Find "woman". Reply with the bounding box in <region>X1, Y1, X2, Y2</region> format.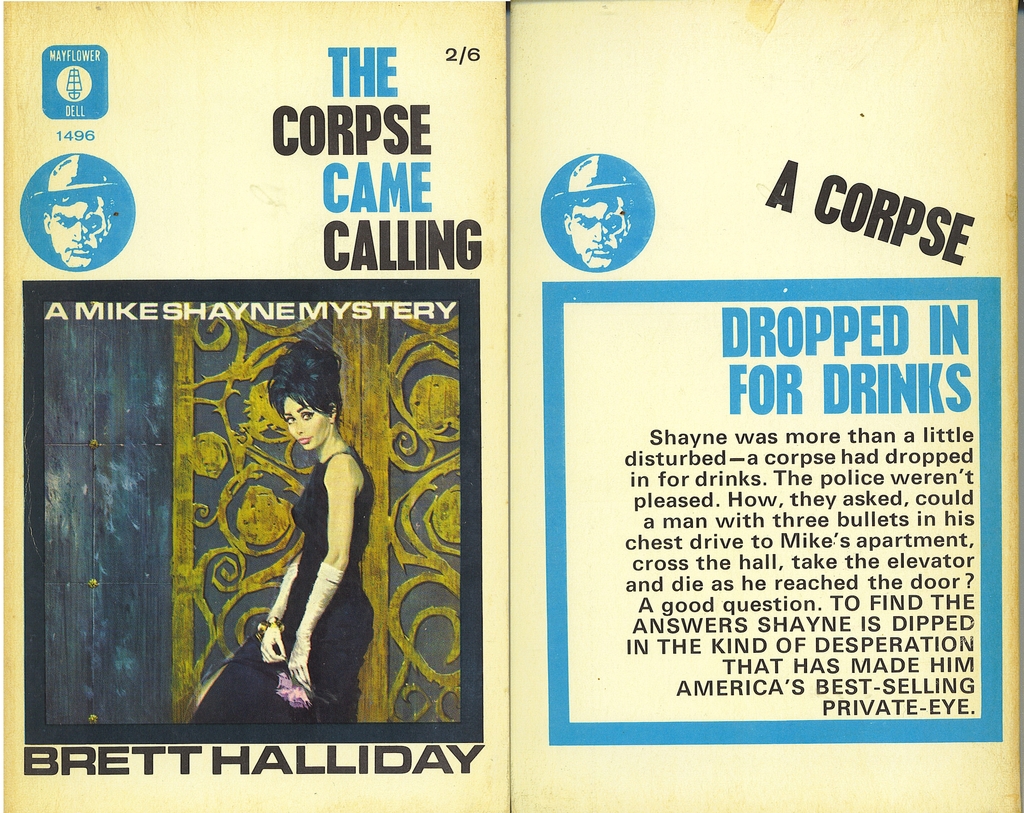
<region>190, 330, 371, 728</region>.
